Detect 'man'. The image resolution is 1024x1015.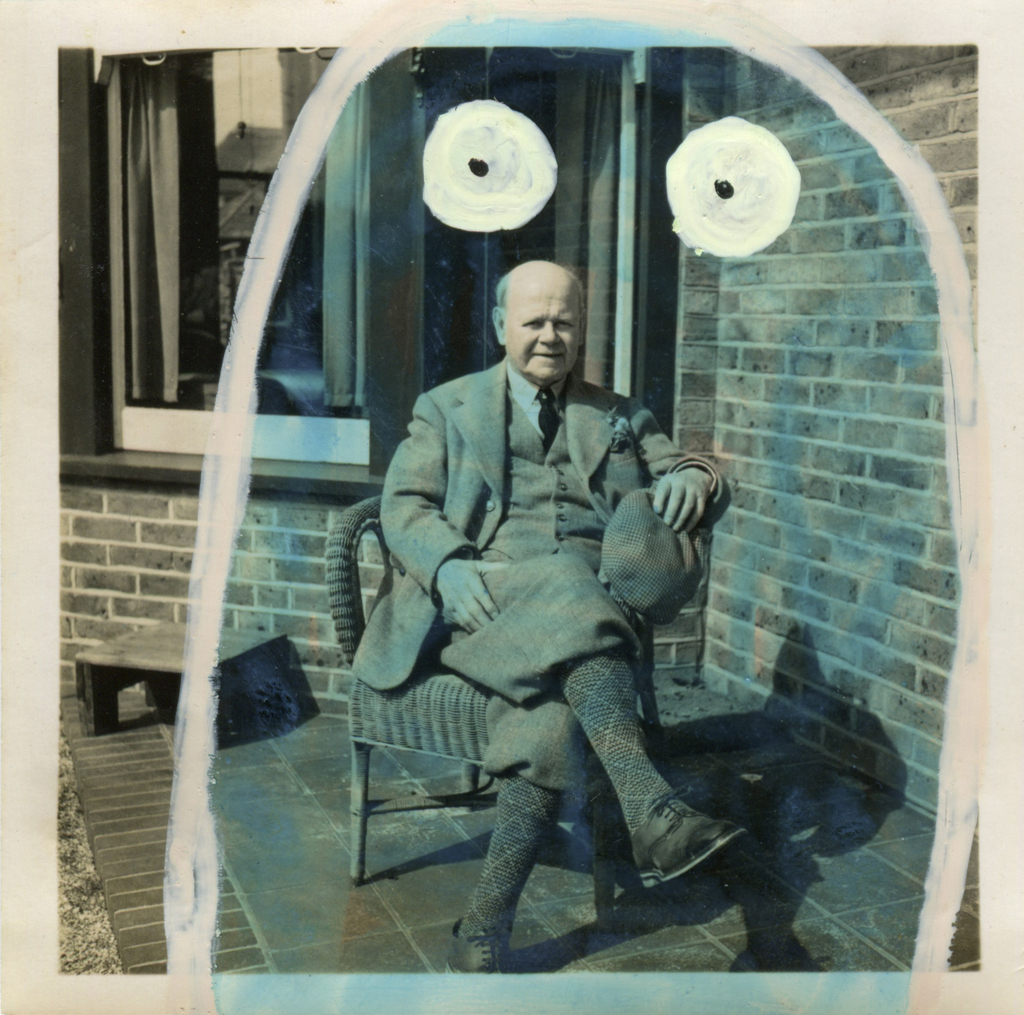
bbox=[342, 230, 717, 980].
